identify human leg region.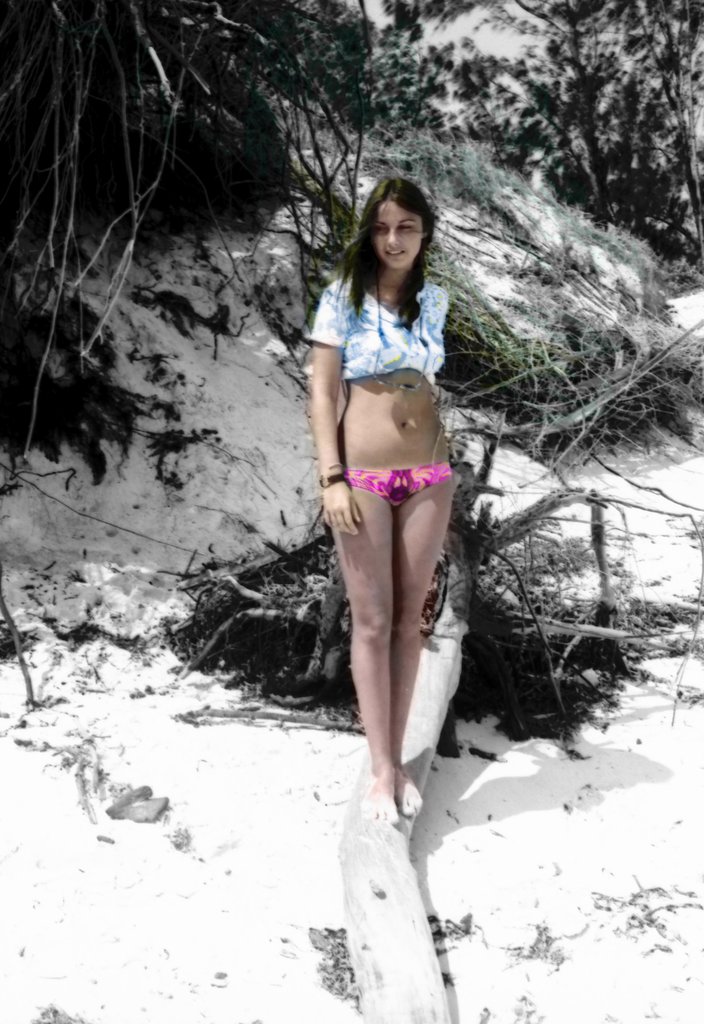
Region: select_region(394, 481, 452, 821).
